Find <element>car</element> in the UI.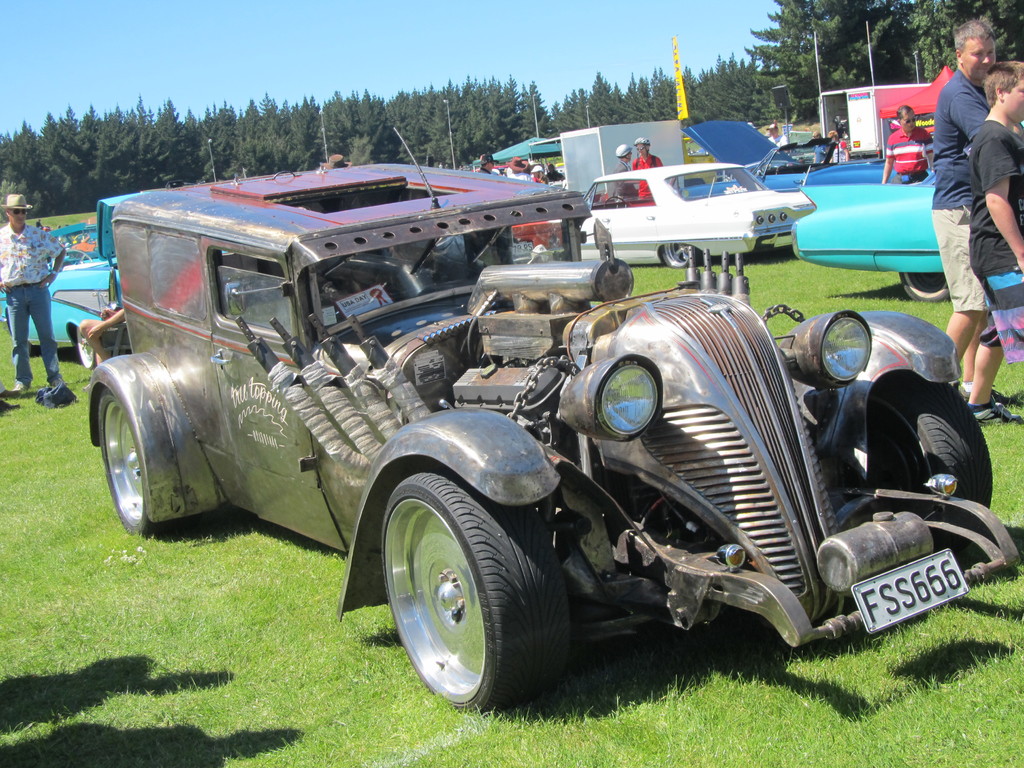
UI element at <bbox>0, 186, 148, 371</bbox>.
